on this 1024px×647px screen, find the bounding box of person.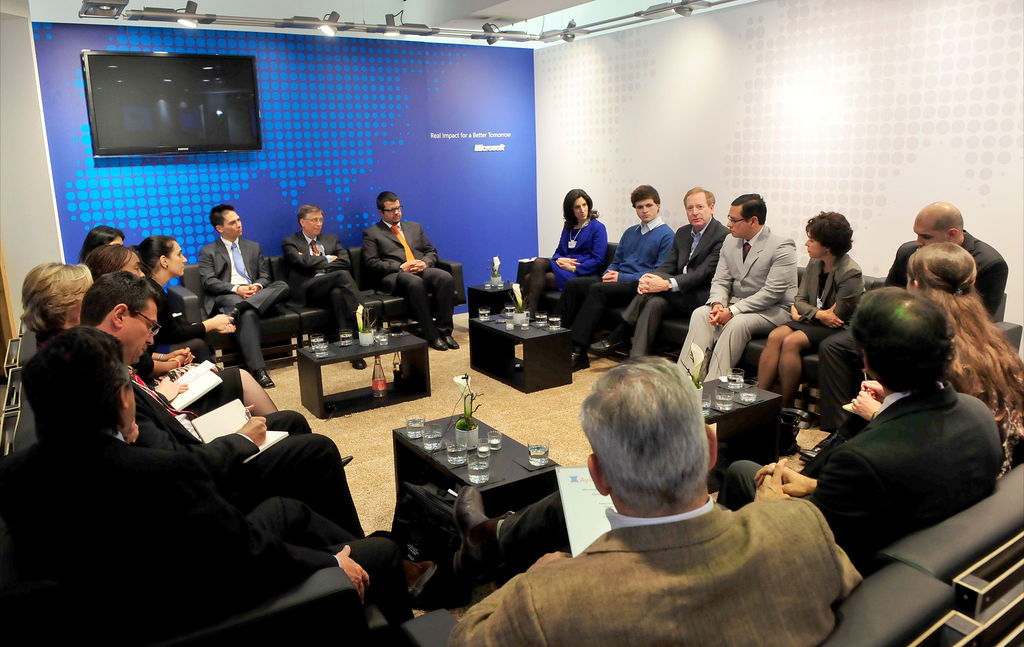
Bounding box: bbox(15, 258, 72, 348).
